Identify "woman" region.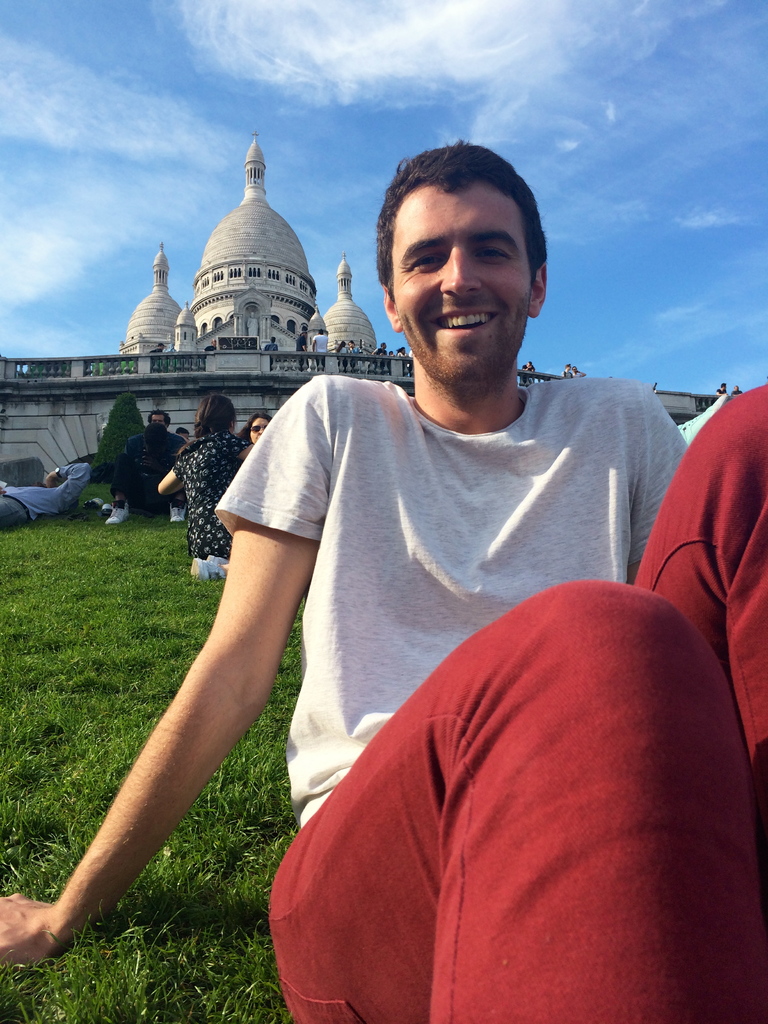
Region: [337,343,344,365].
